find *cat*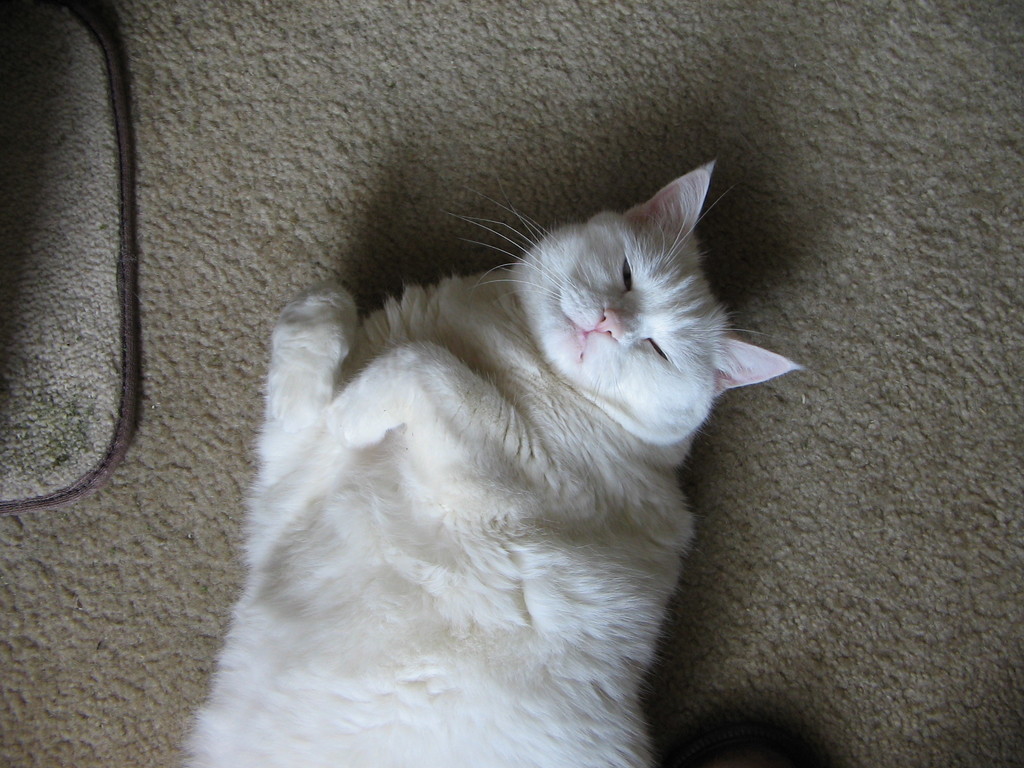
detection(179, 161, 799, 767)
